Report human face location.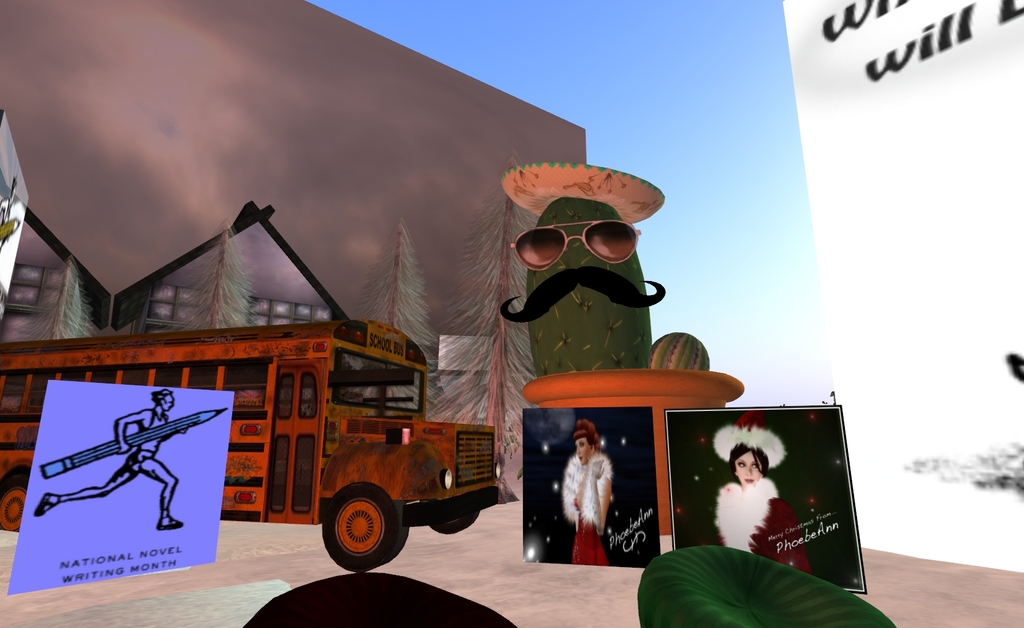
Report: (736, 449, 765, 485).
